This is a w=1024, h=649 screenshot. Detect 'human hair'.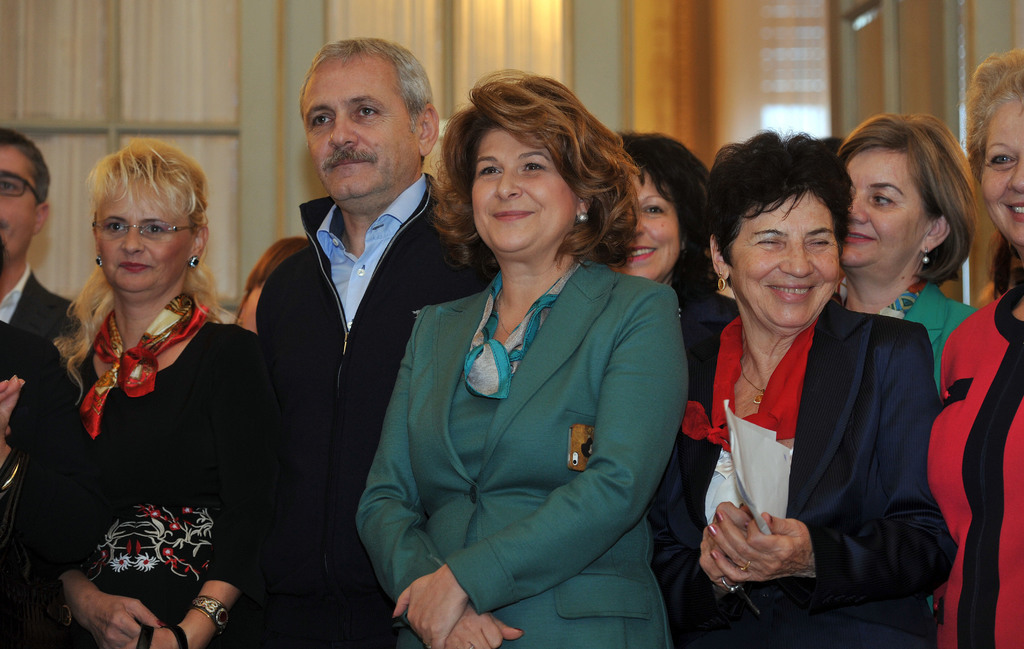
region(434, 68, 641, 271).
